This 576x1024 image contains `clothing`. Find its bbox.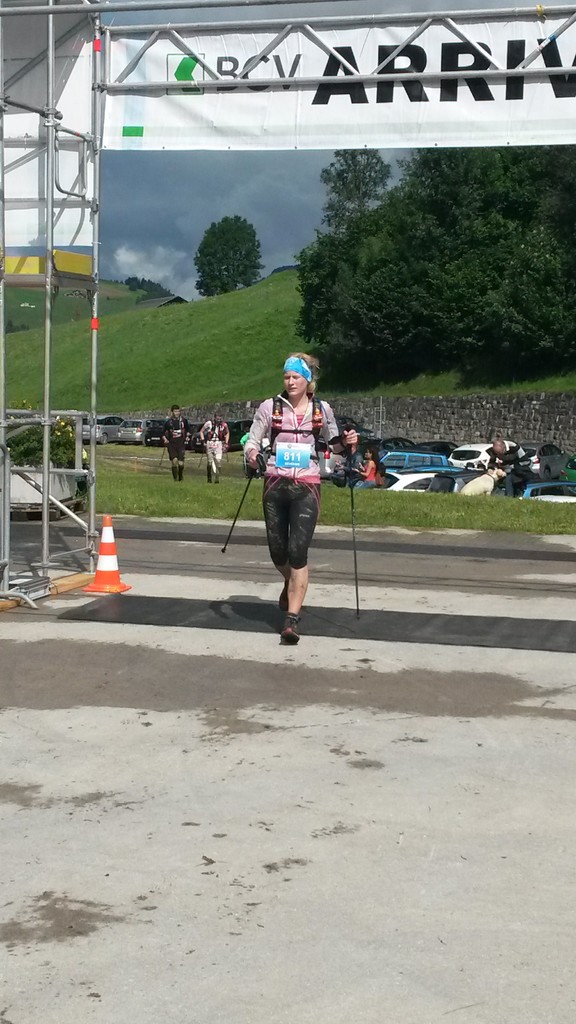
rect(248, 355, 334, 580).
